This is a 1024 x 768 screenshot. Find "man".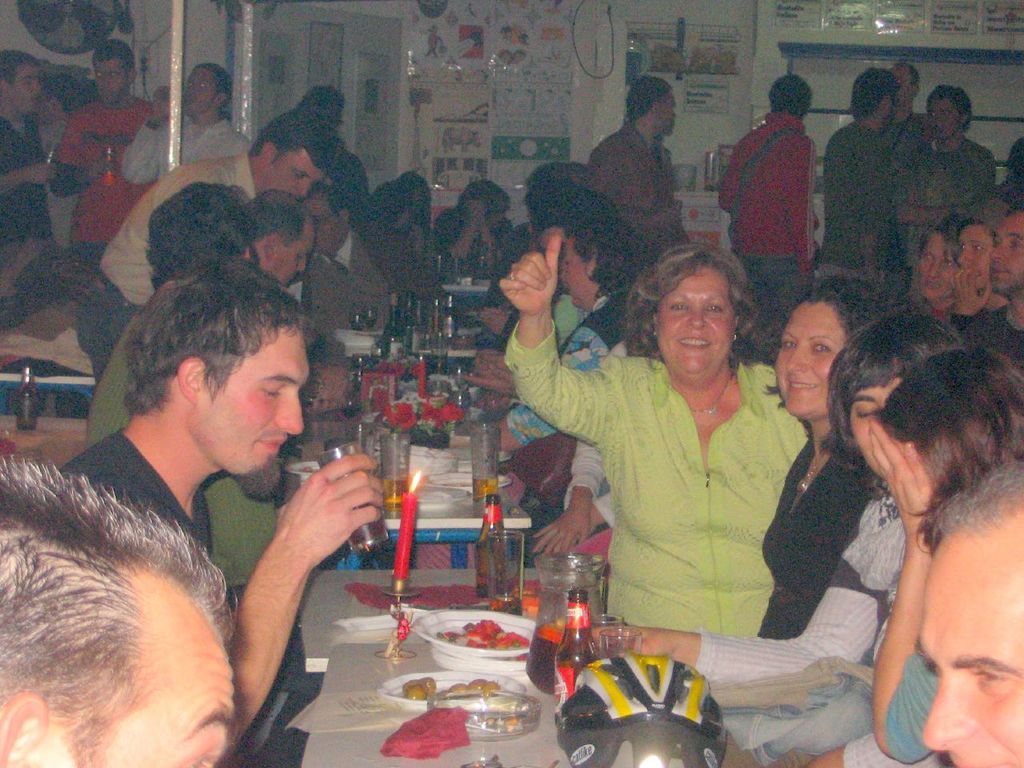
Bounding box: region(54, 30, 158, 254).
